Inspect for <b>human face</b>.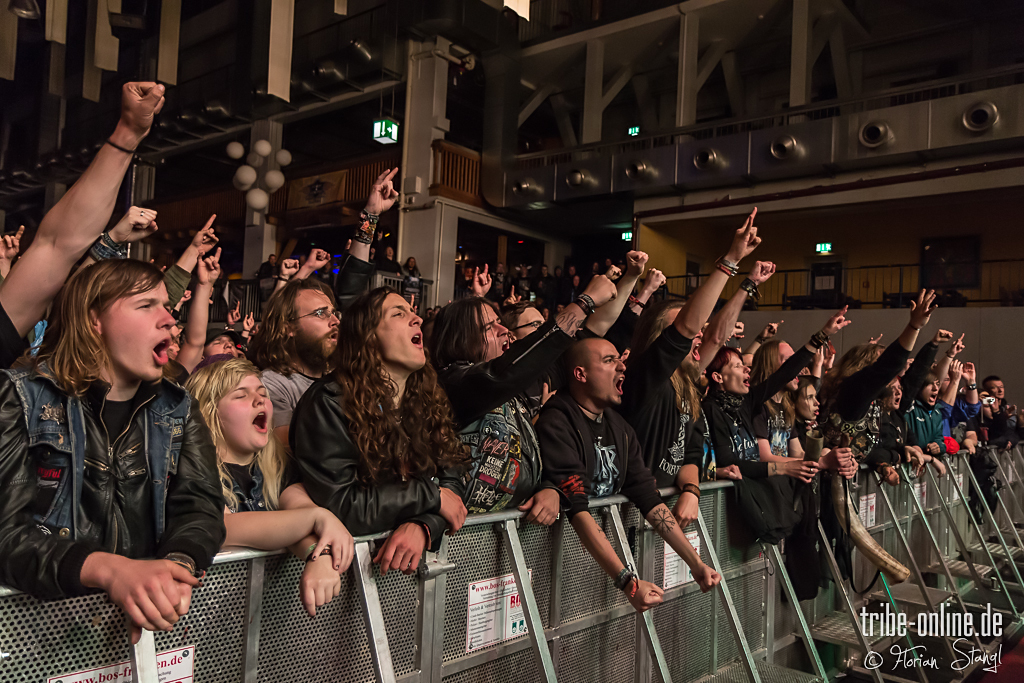
Inspection: (x1=879, y1=381, x2=902, y2=409).
